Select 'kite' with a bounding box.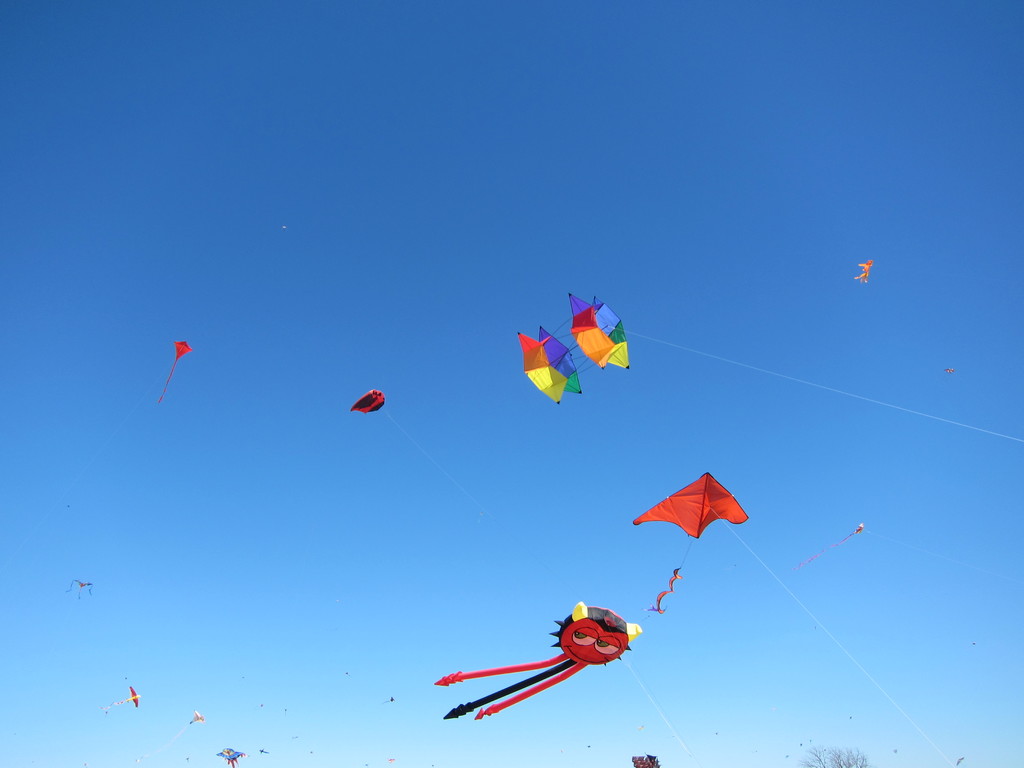
(214, 744, 245, 767).
